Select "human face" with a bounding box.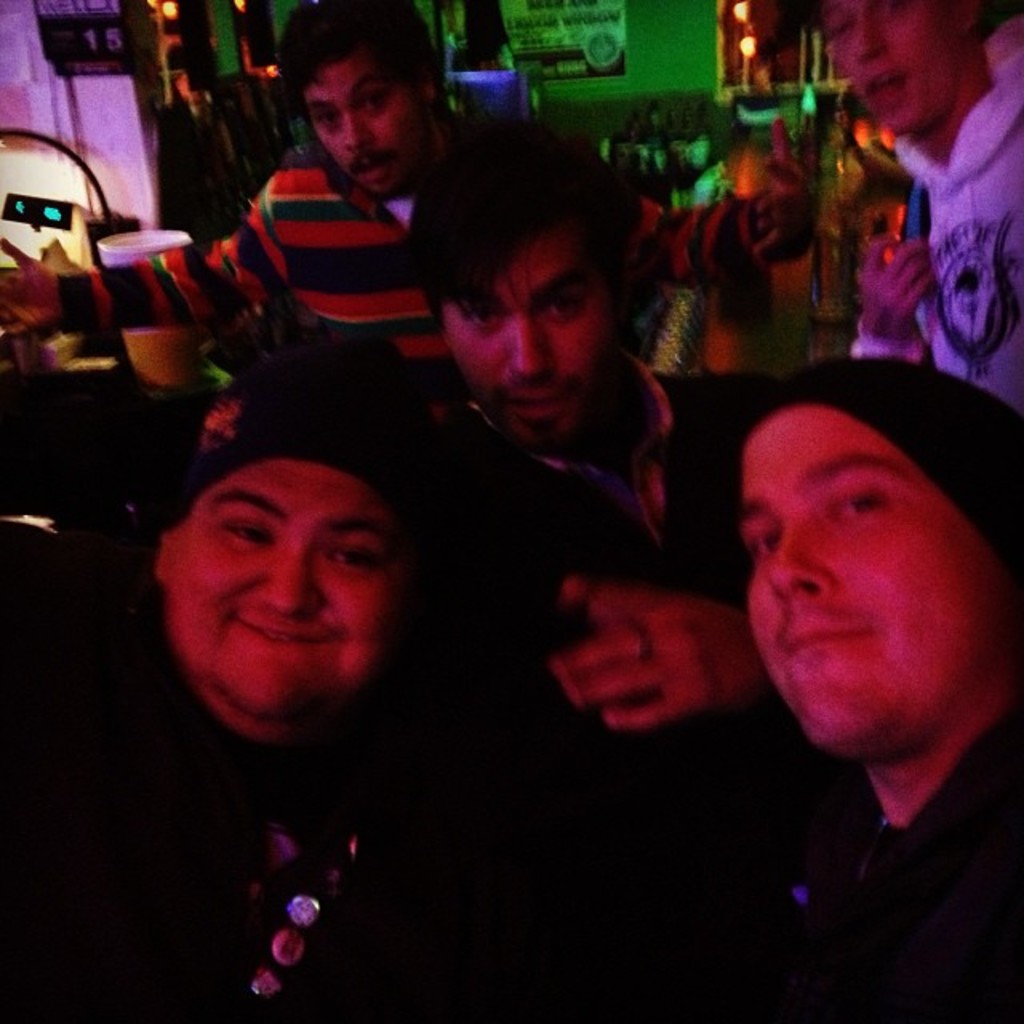
(x1=174, y1=458, x2=389, y2=717).
